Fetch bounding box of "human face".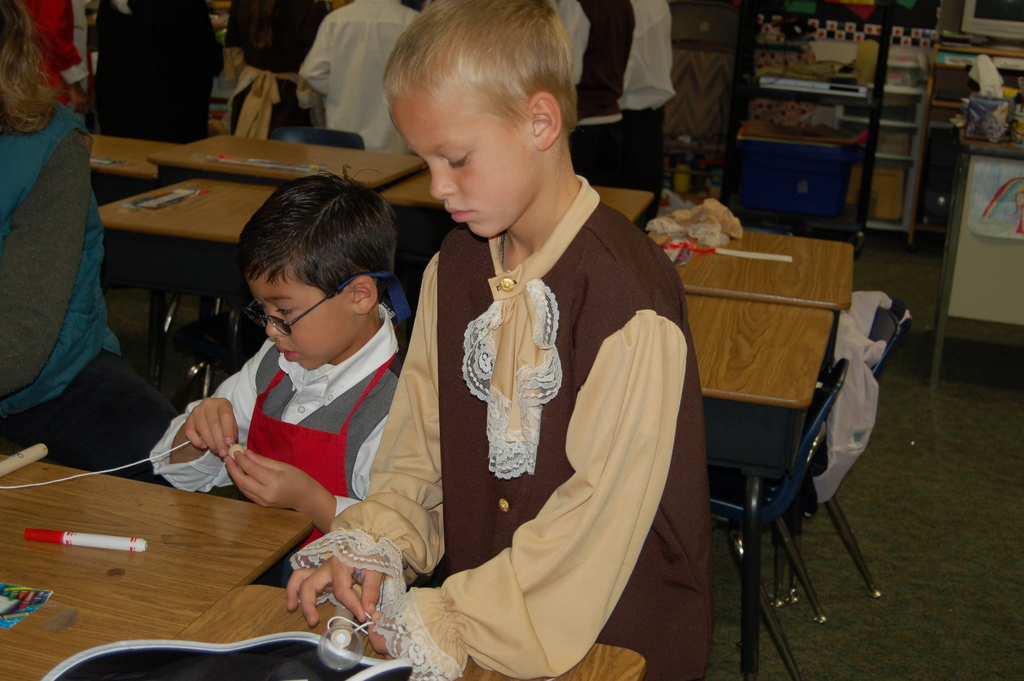
Bbox: (left=245, top=267, right=356, bottom=374).
